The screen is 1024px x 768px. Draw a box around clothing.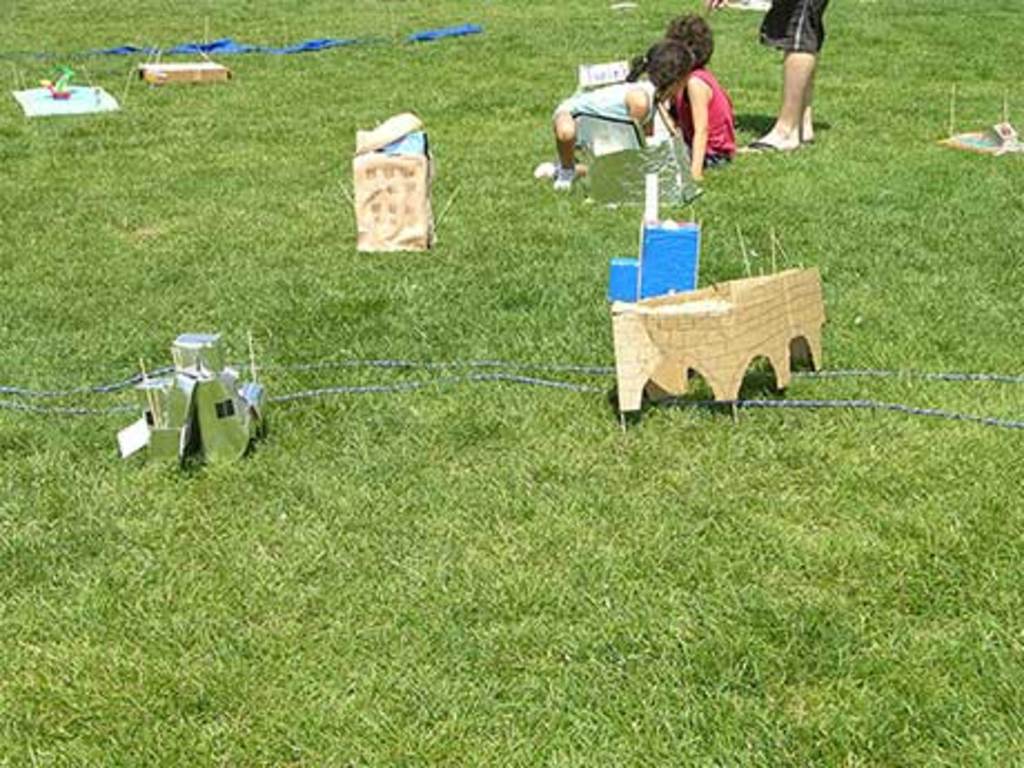
crop(757, 0, 828, 51).
